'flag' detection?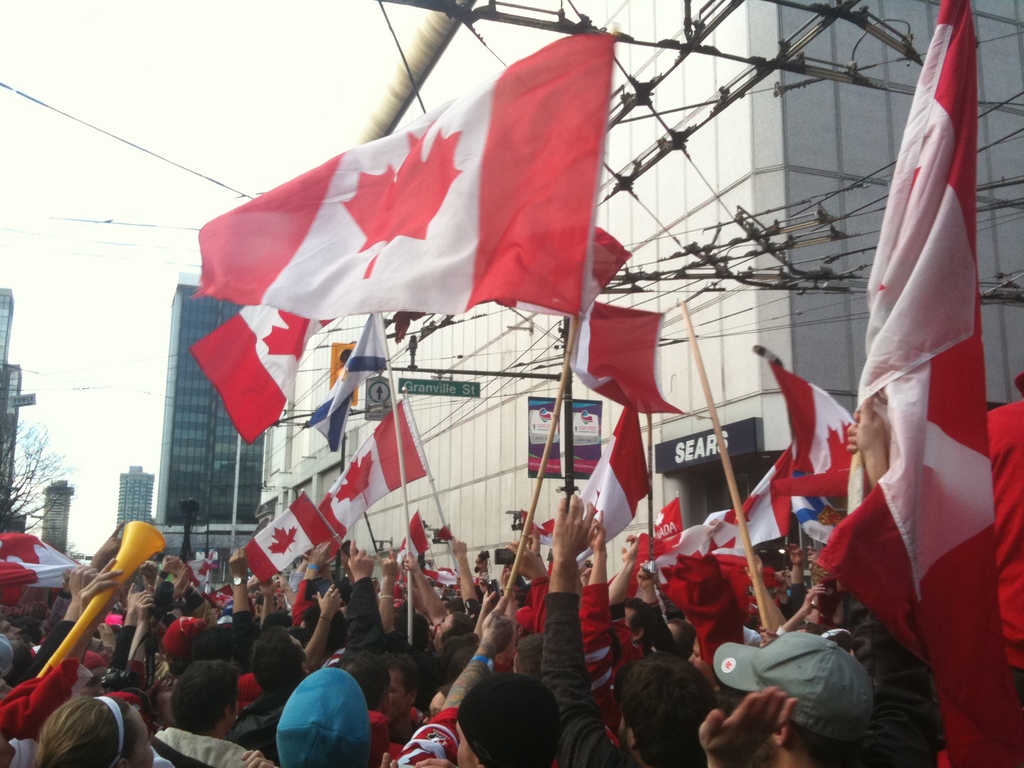
x1=570 y1=292 x2=684 y2=419
